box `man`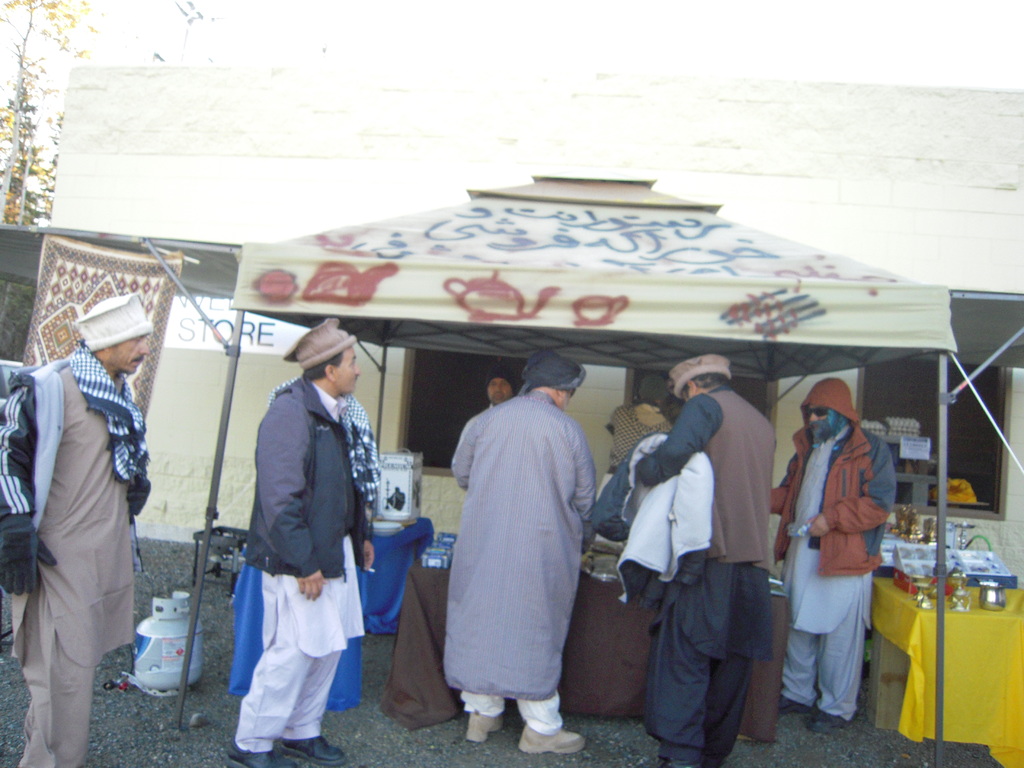
box(442, 351, 593, 753)
